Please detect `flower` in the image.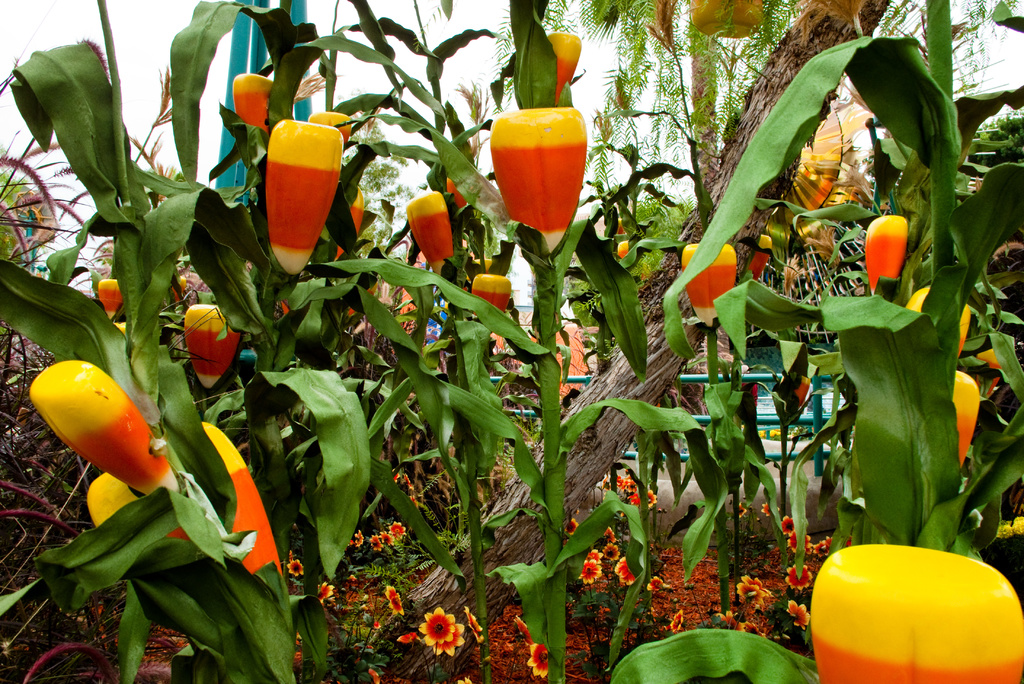
[left=367, top=521, right=405, bottom=557].
